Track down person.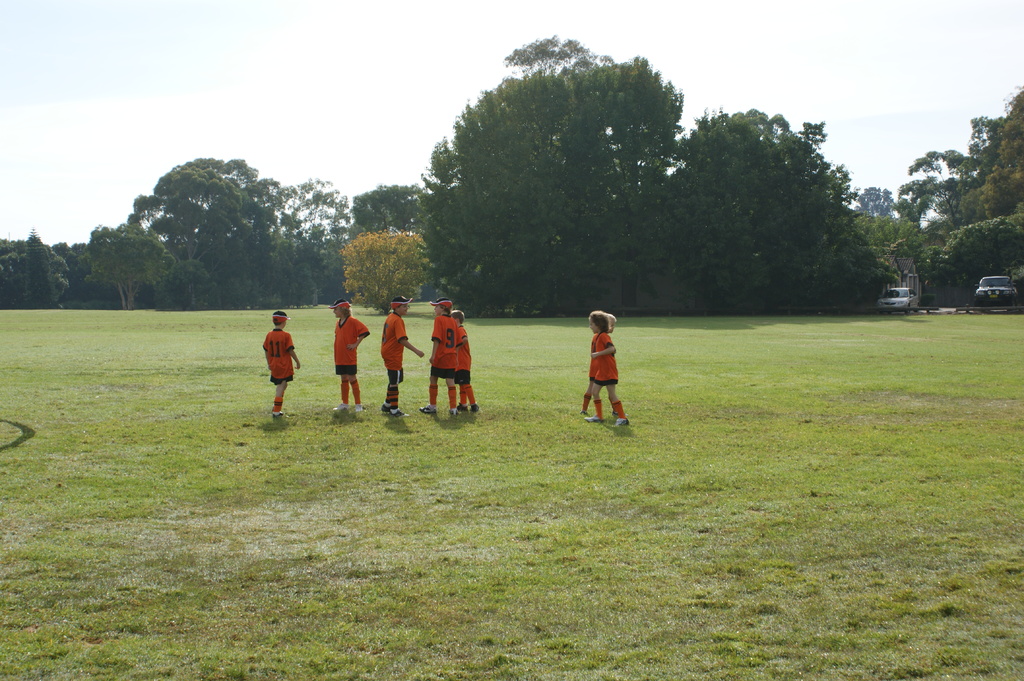
Tracked to <box>328,298,372,411</box>.
